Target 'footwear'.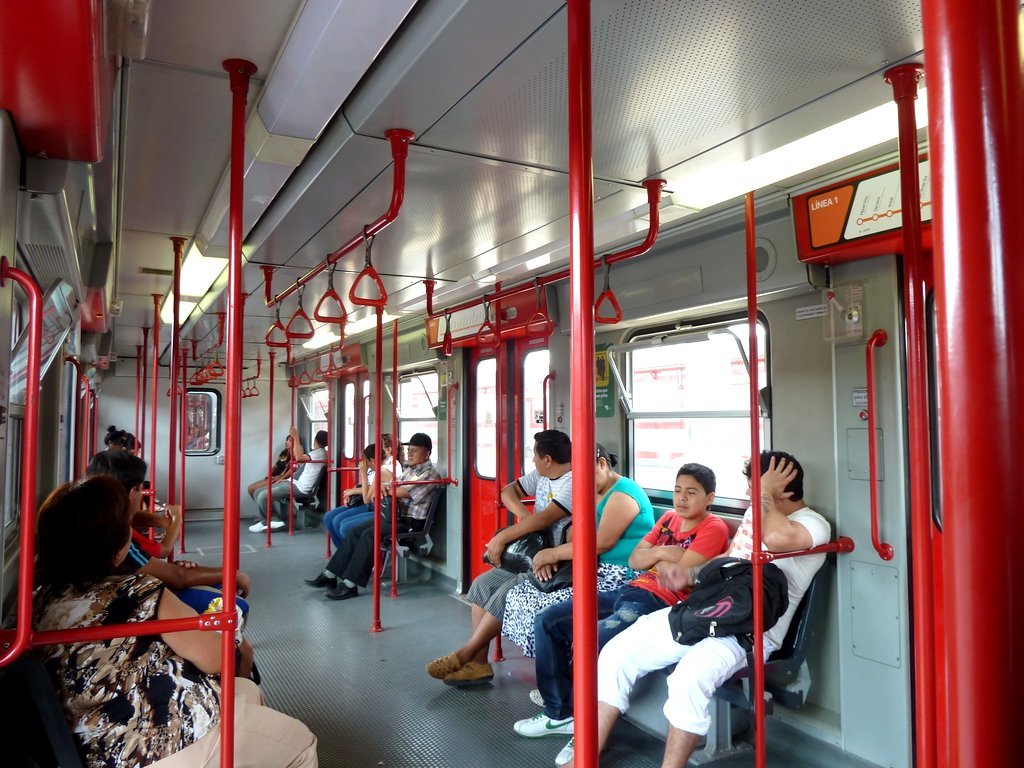
Target region: <box>524,685,540,708</box>.
